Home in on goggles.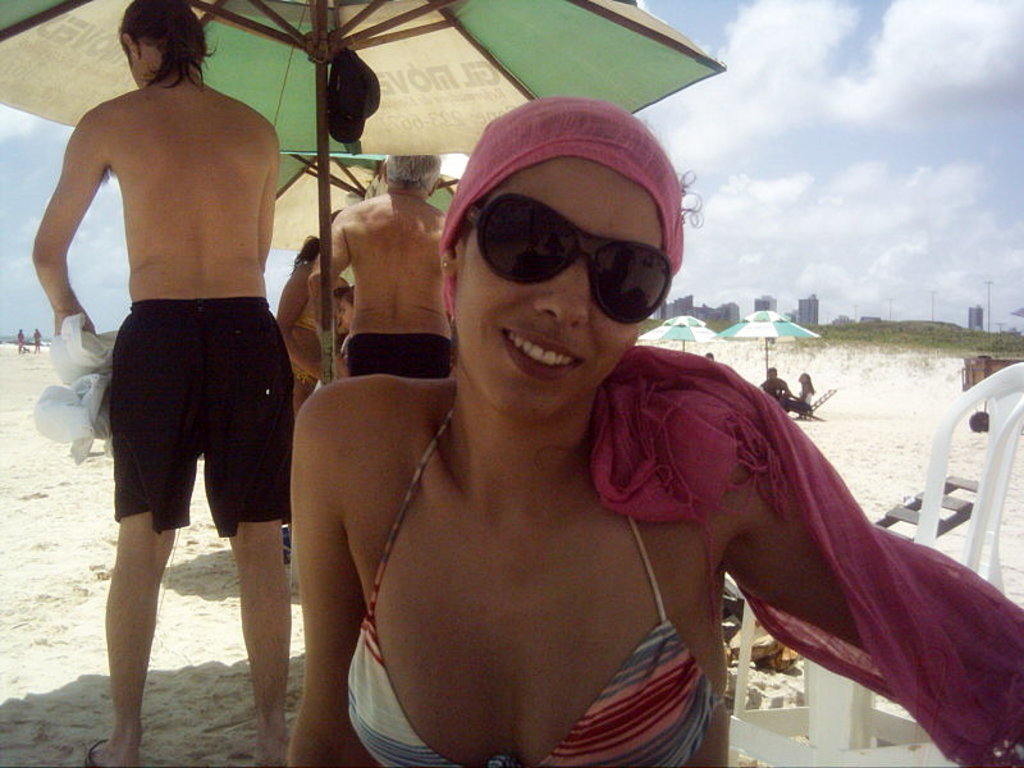
Homed in at 453/195/677/303.
